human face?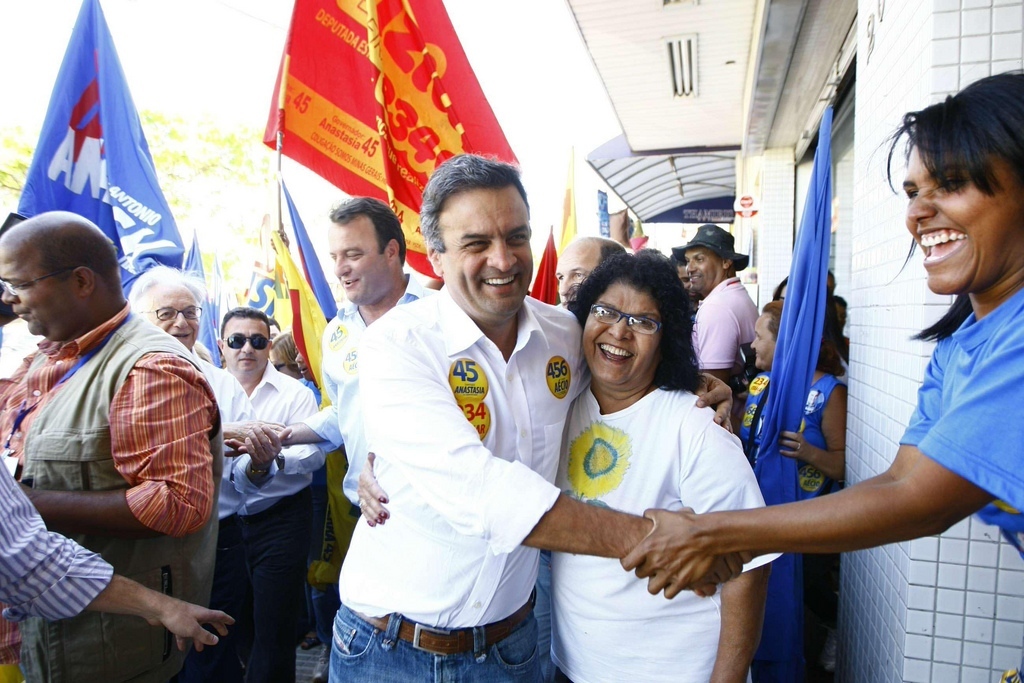
(585,283,661,383)
